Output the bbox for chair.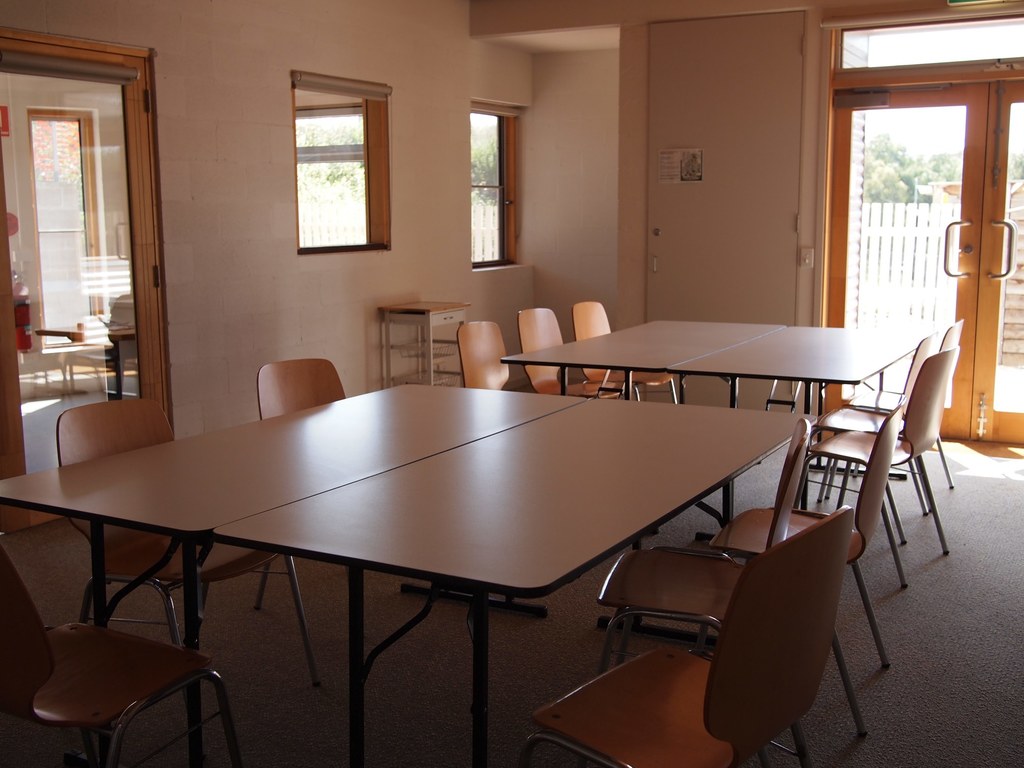
(left=597, top=414, right=872, bottom=767).
